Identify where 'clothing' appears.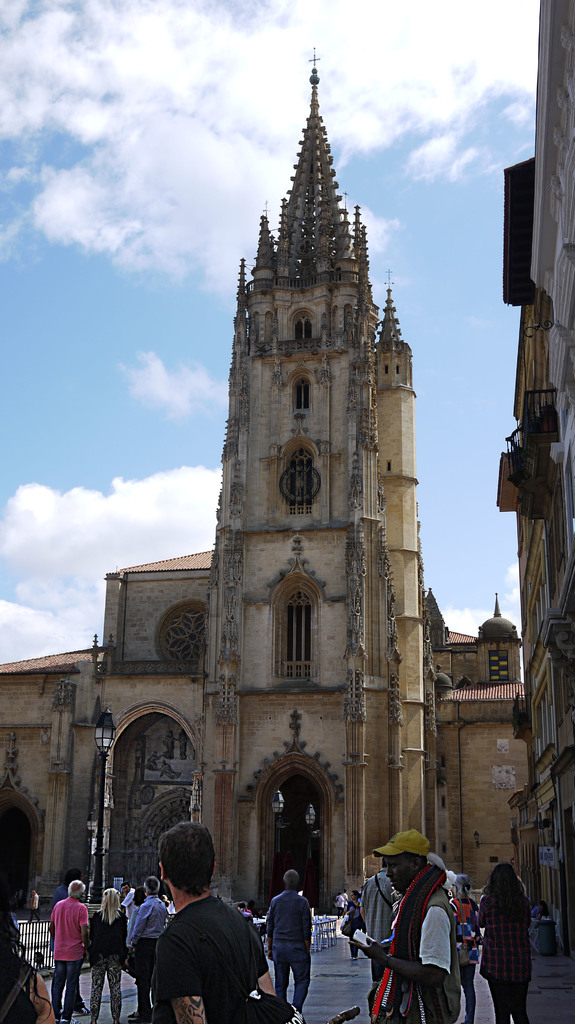
Appears at pyautogui.locateOnScreen(362, 867, 395, 987).
